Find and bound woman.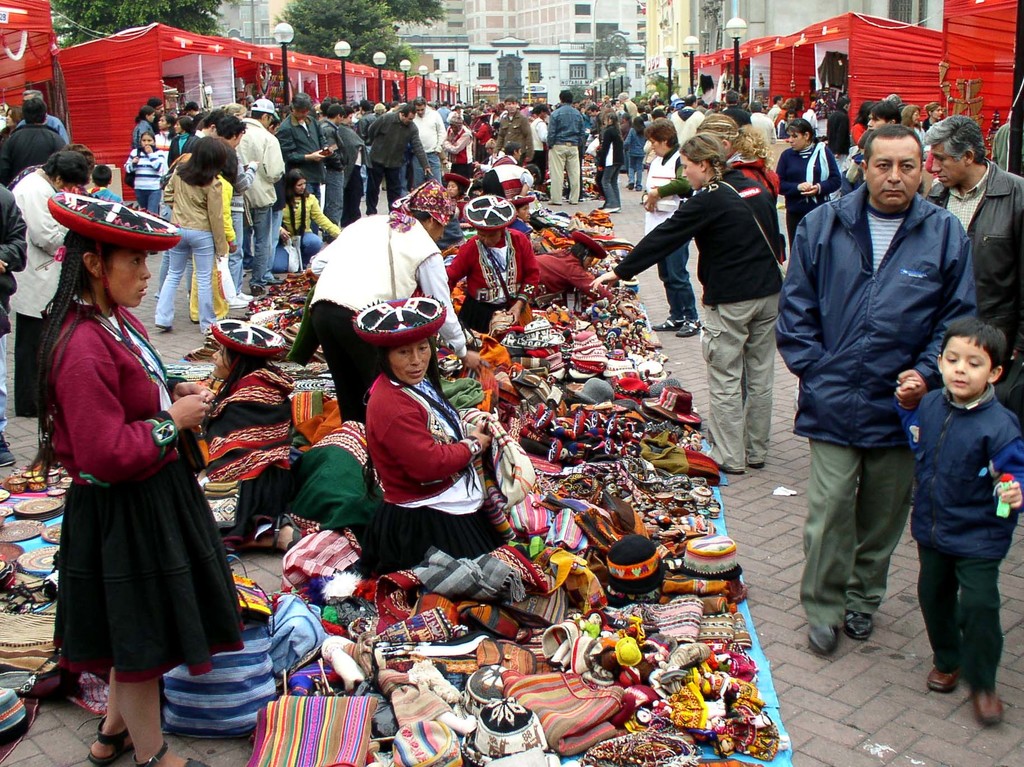
Bound: Rect(212, 116, 253, 309).
